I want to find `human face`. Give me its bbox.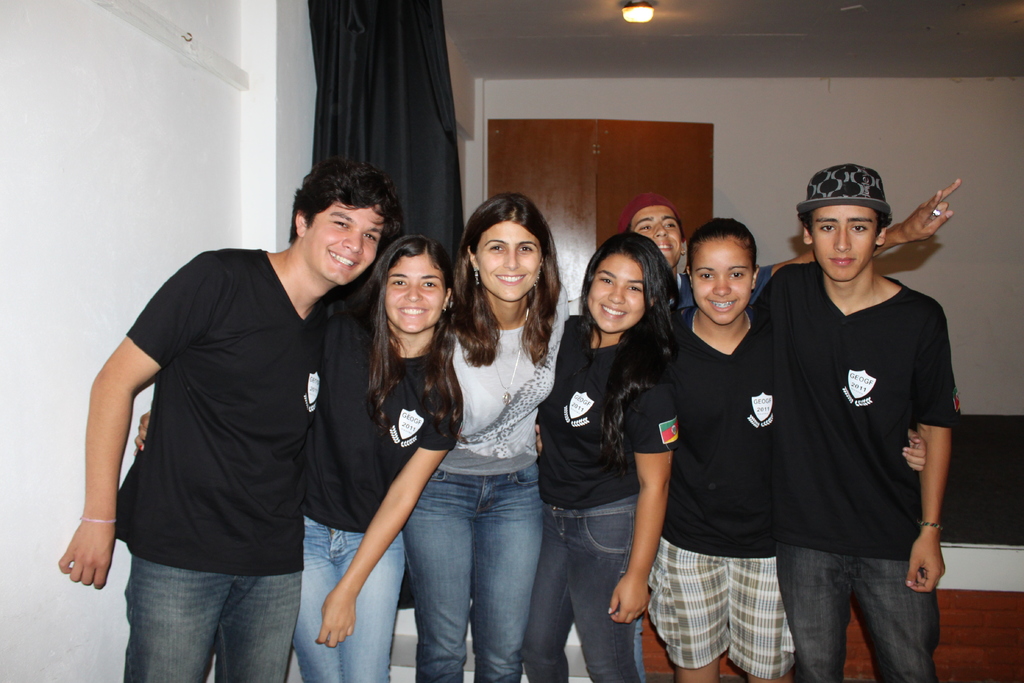
473/217/543/302.
